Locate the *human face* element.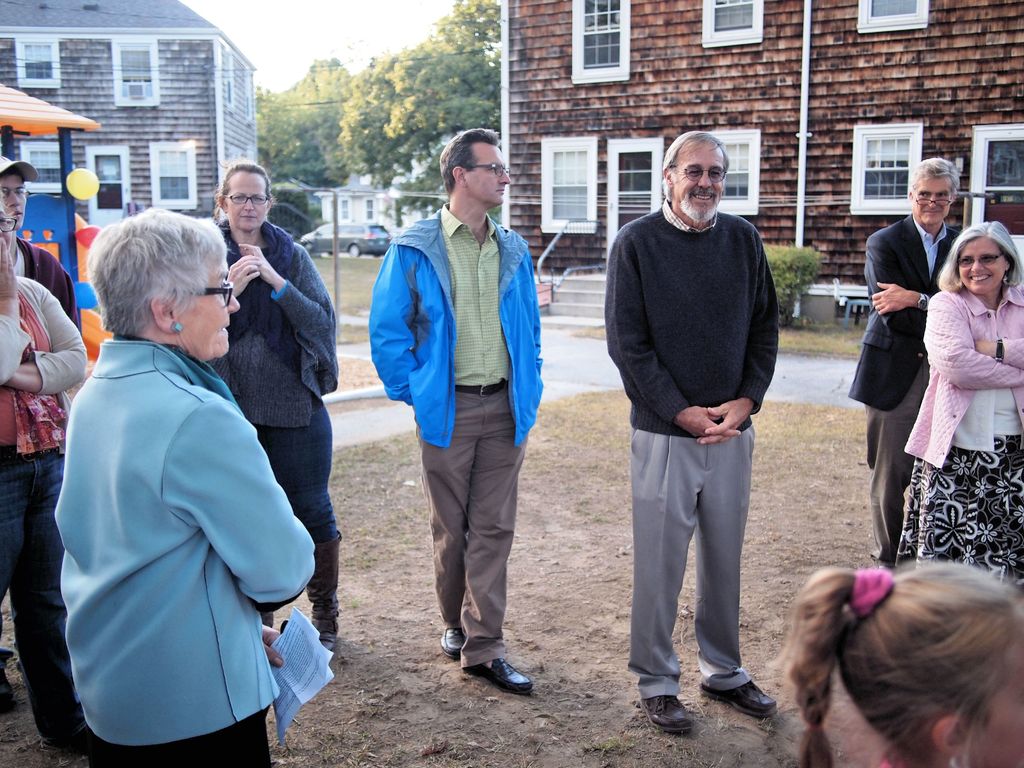
Element bbox: (x1=0, y1=169, x2=30, y2=225).
